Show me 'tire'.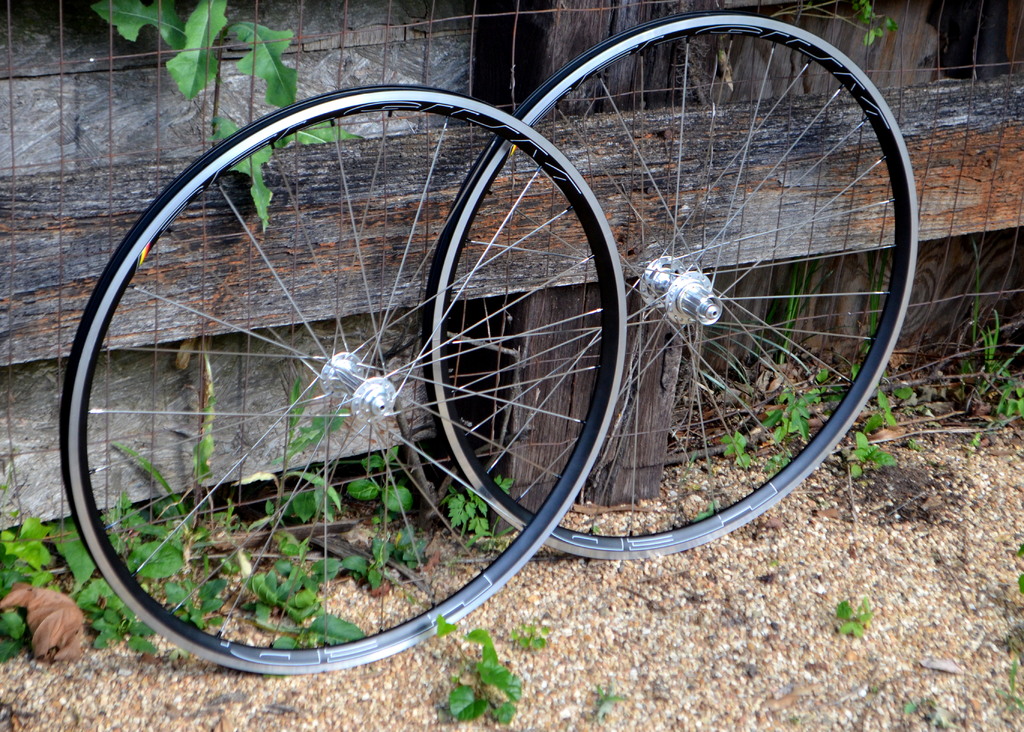
'tire' is here: [x1=62, y1=85, x2=627, y2=673].
